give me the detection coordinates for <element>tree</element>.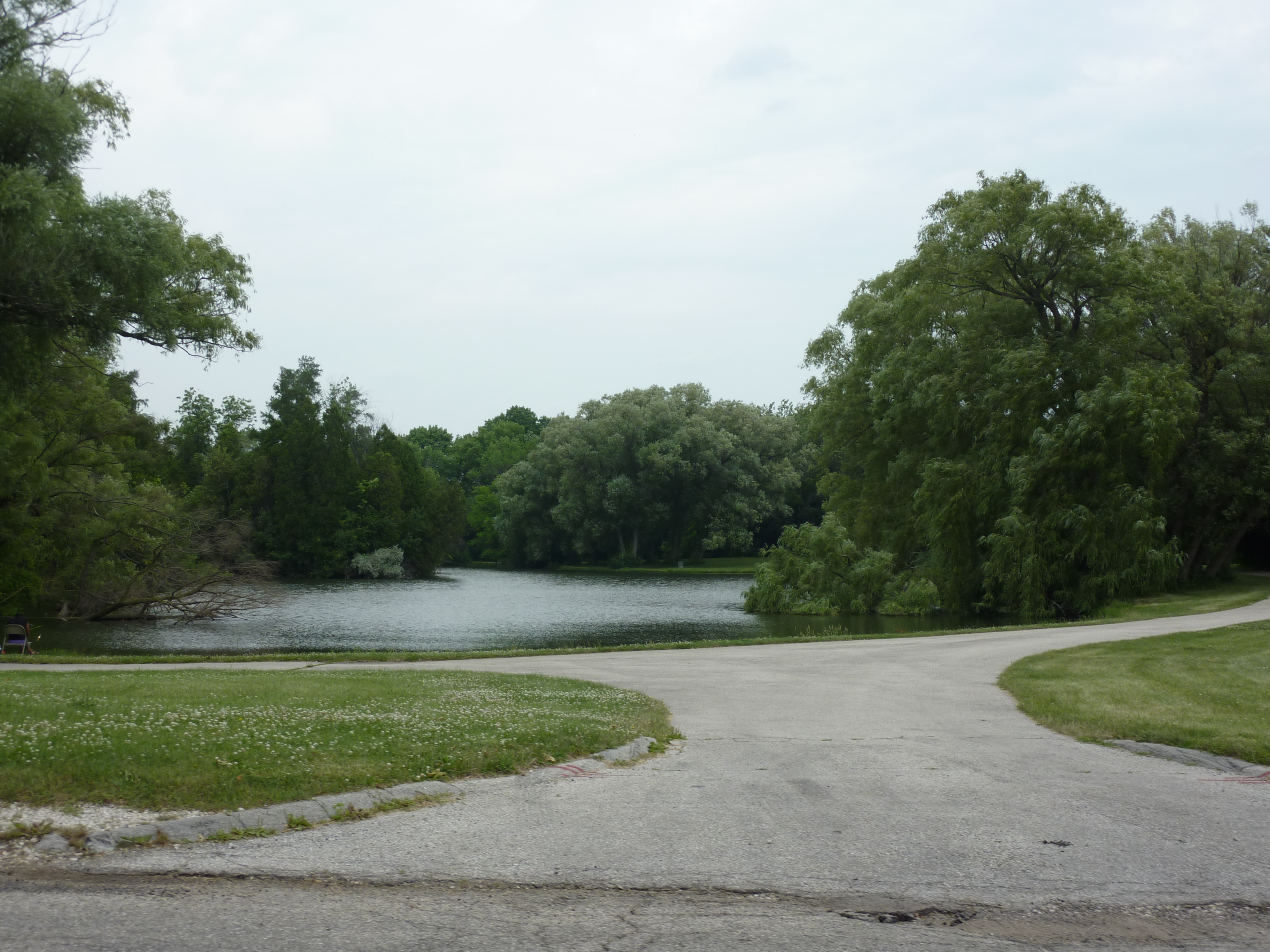
detection(398, 69, 442, 200).
